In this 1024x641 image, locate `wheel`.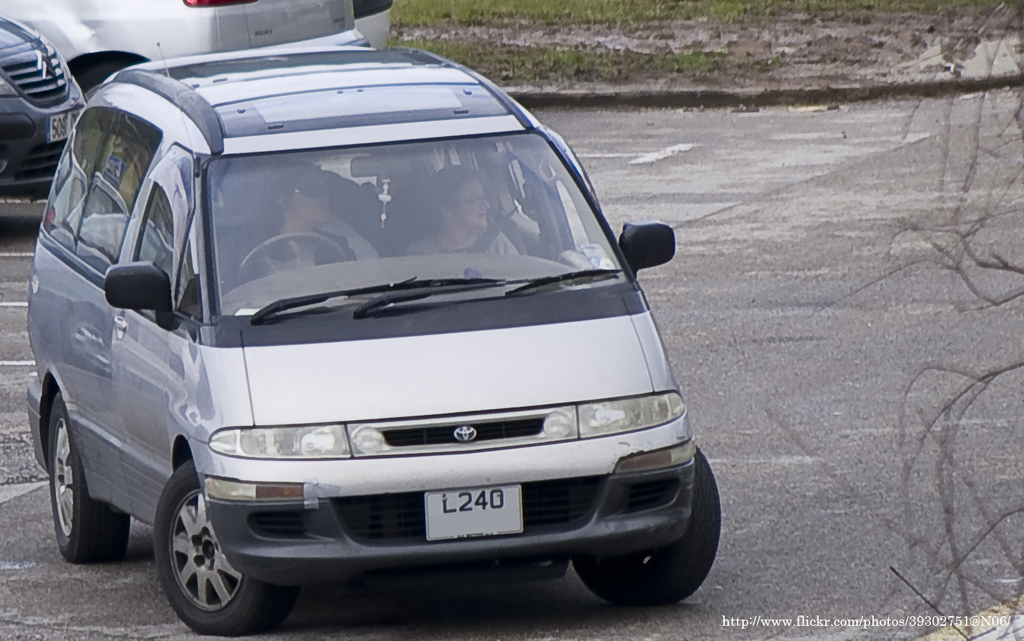
Bounding box: l=571, t=443, r=722, b=608.
